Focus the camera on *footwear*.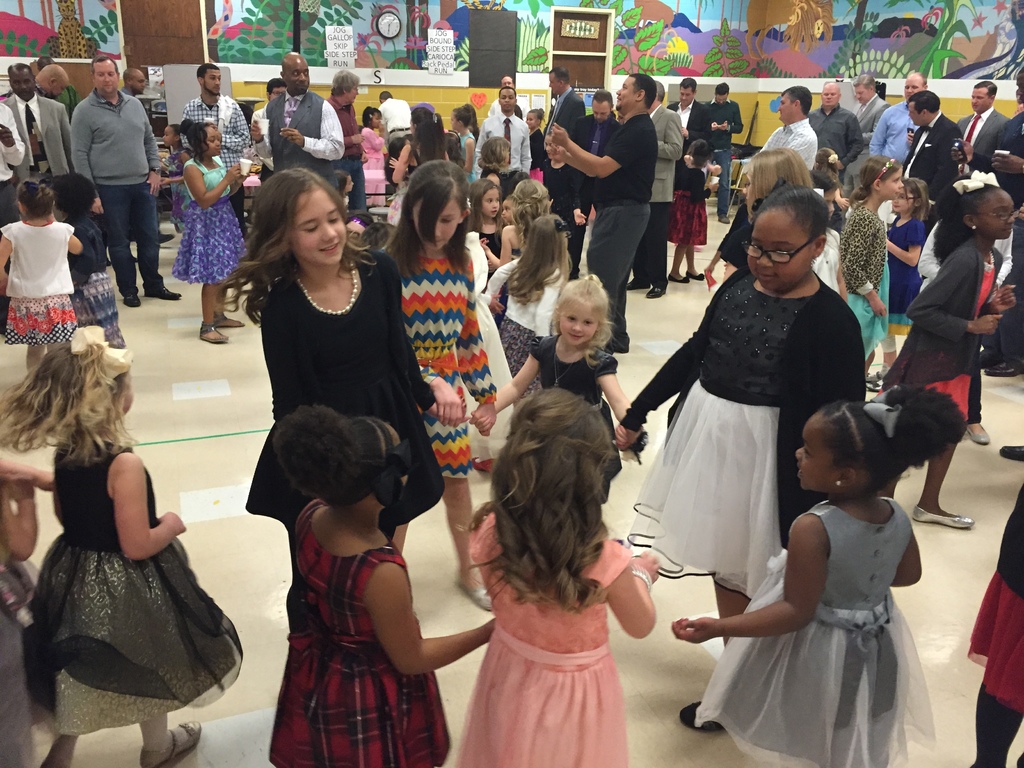
Focus region: [x1=981, y1=355, x2=1023, y2=376].
